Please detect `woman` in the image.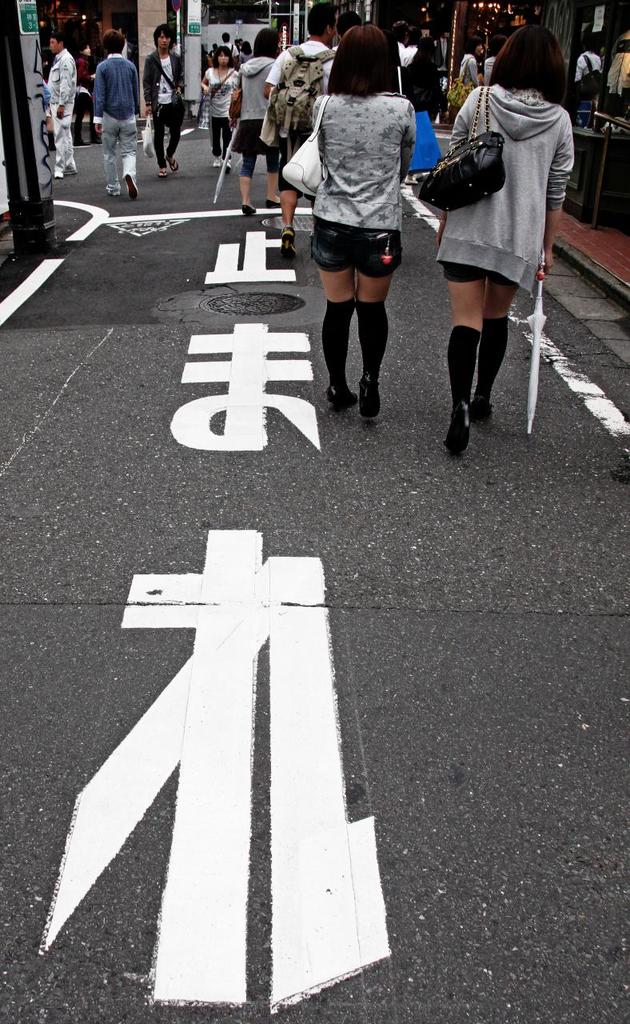
(x1=229, y1=26, x2=280, y2=214).
